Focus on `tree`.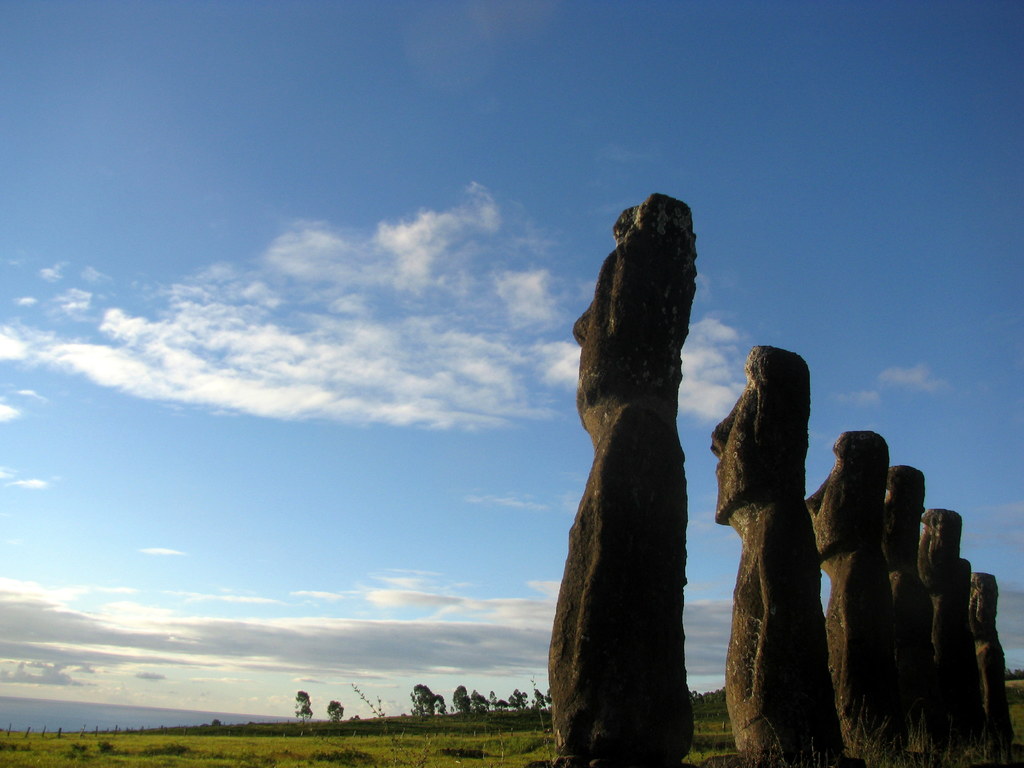
Focused at bbox=[453, 682, 472, 717].
